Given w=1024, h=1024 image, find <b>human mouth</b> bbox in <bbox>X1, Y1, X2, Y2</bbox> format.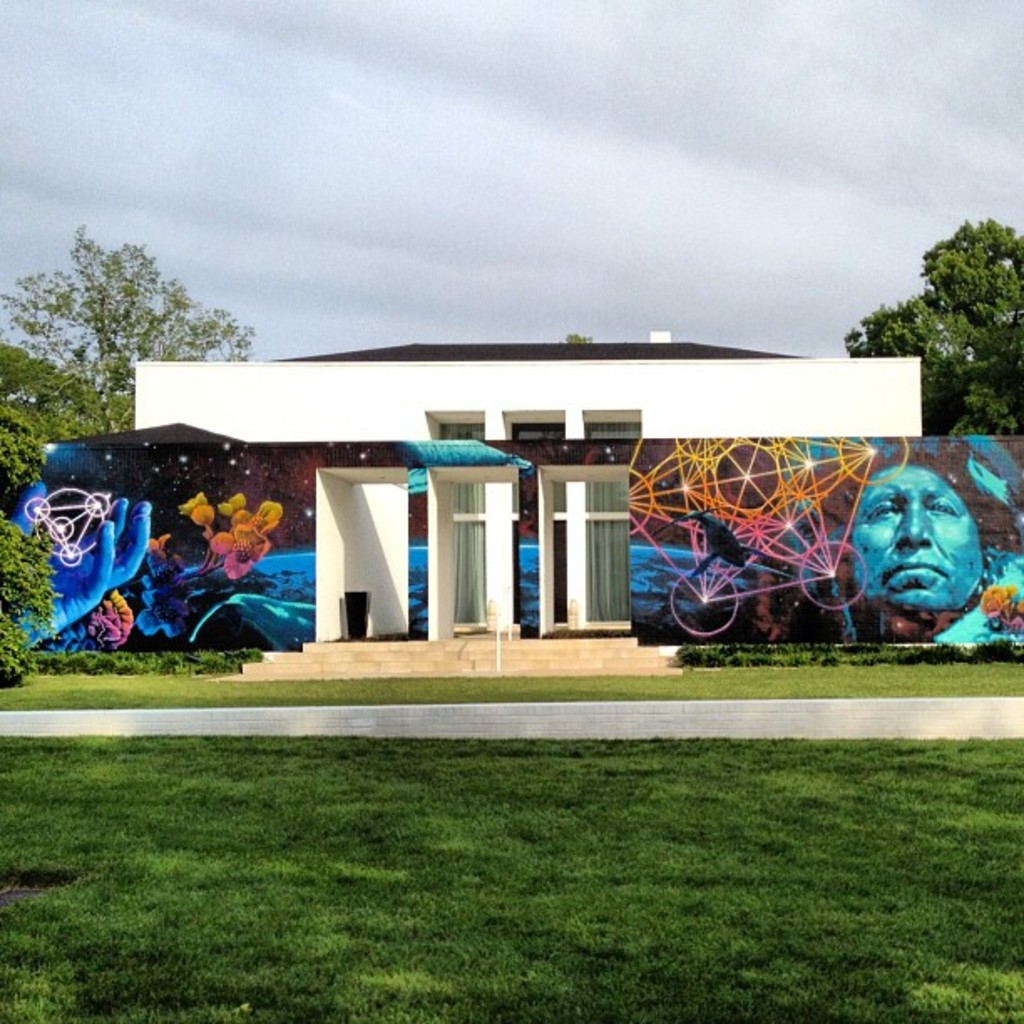
<bbox>878, 549, 952, 591</bbox>.
